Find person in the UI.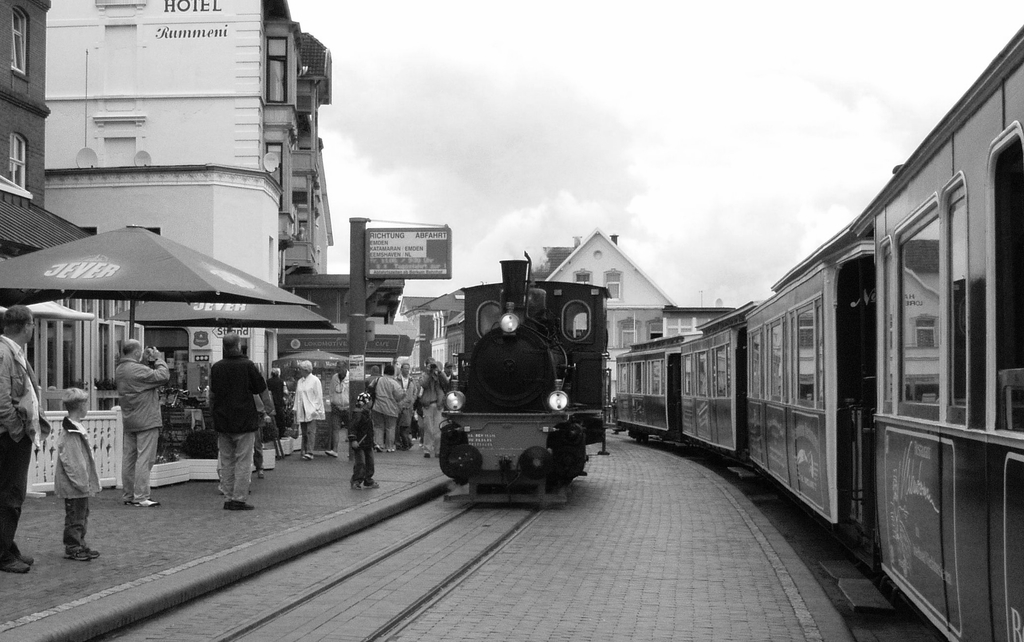
UI element at <region>346, 384, 381, 494</region>.
